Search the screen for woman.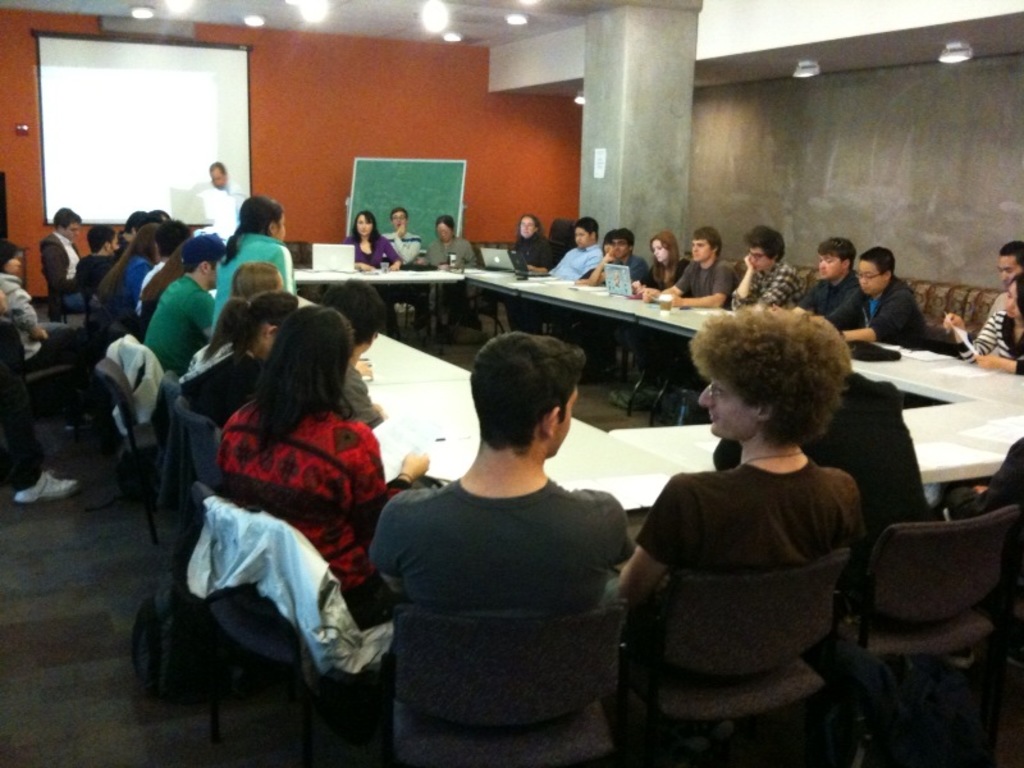
Found at 509, 209, 554, 275.
